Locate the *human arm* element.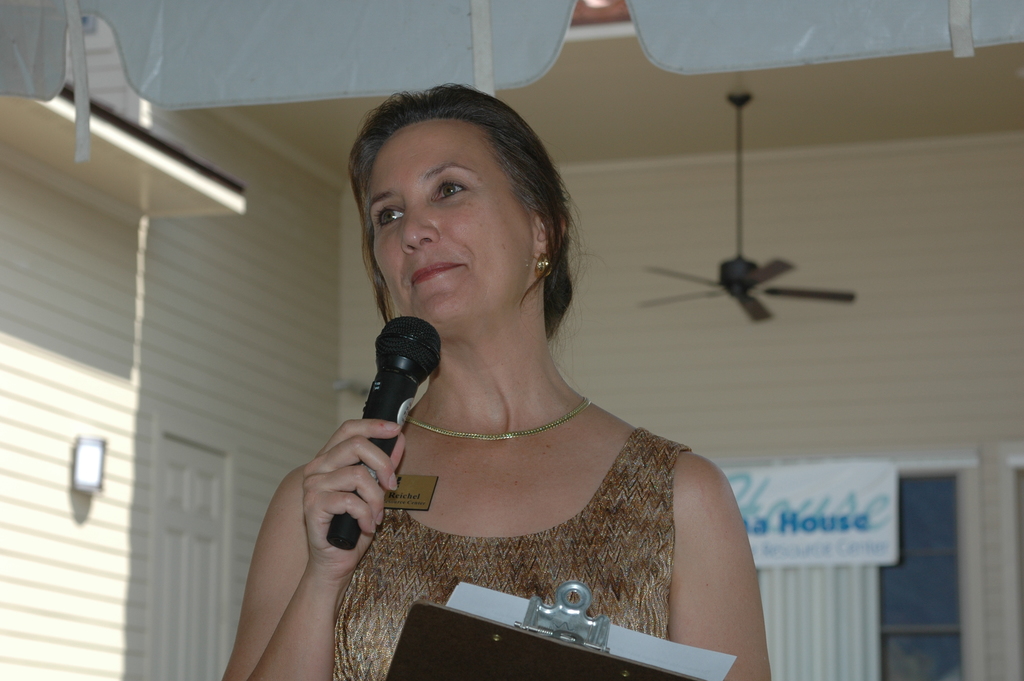
Element bbox: [225,372,423,677].
